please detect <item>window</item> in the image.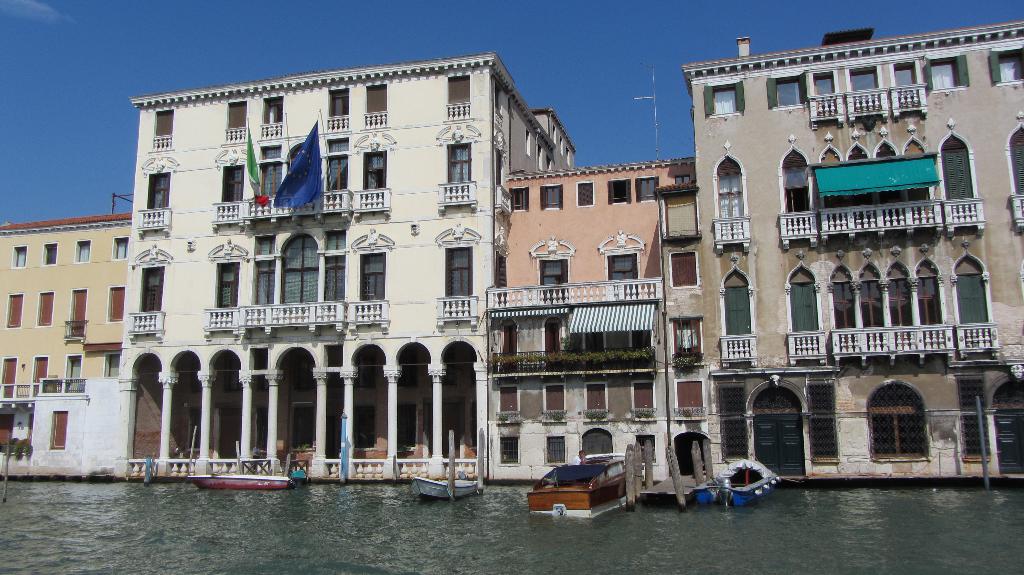
<bbox>584, 383, 605, 412</bbox>.
